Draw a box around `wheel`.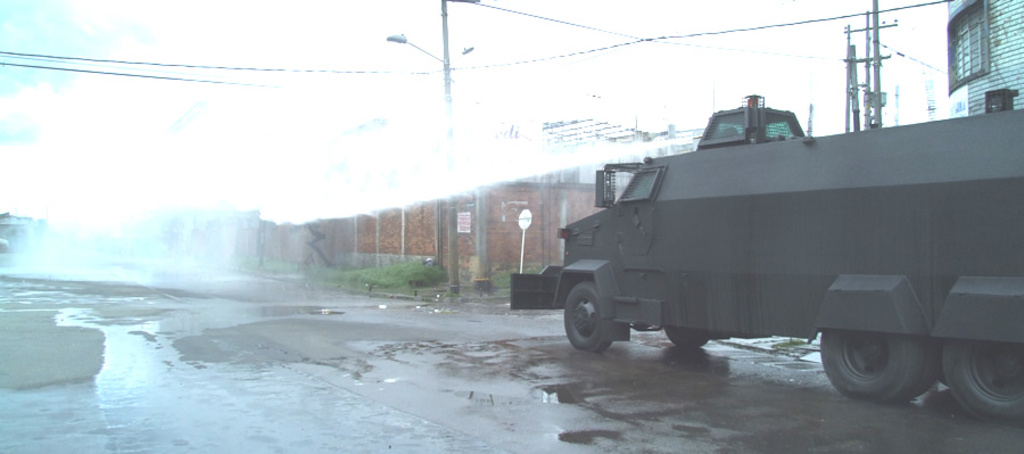
box=[832, 315, 928, 401].
